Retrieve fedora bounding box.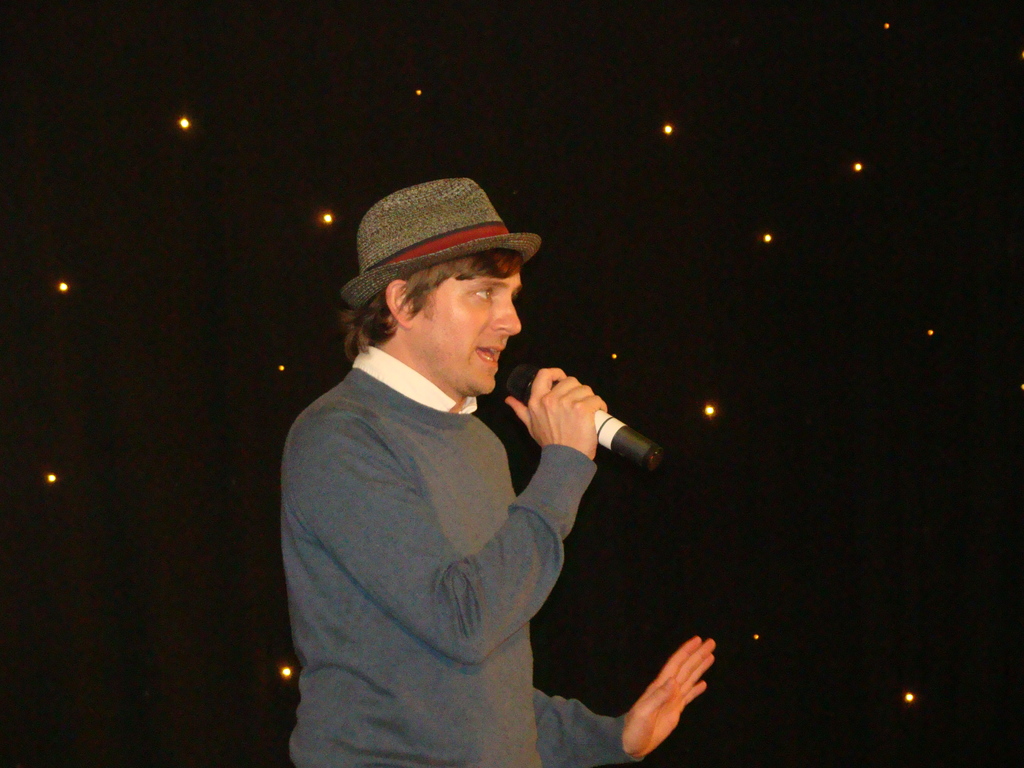
Bounding box: (330, 173, 547, 328).
